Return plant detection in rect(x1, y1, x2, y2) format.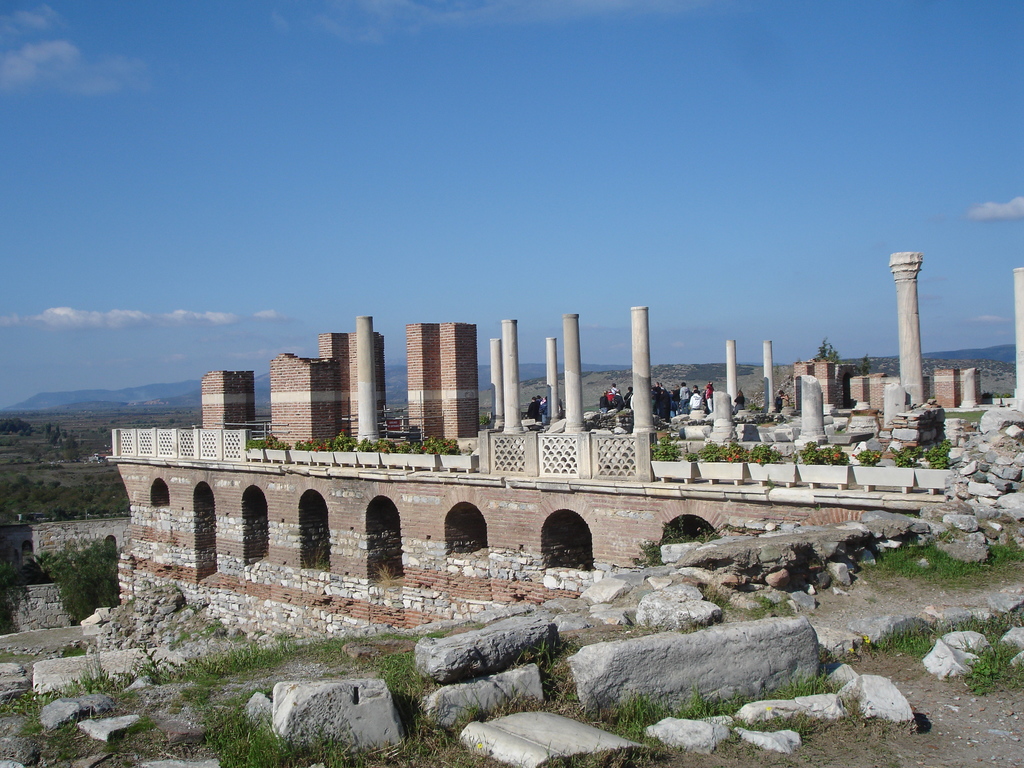
rect(592, 683, 831, 749).
